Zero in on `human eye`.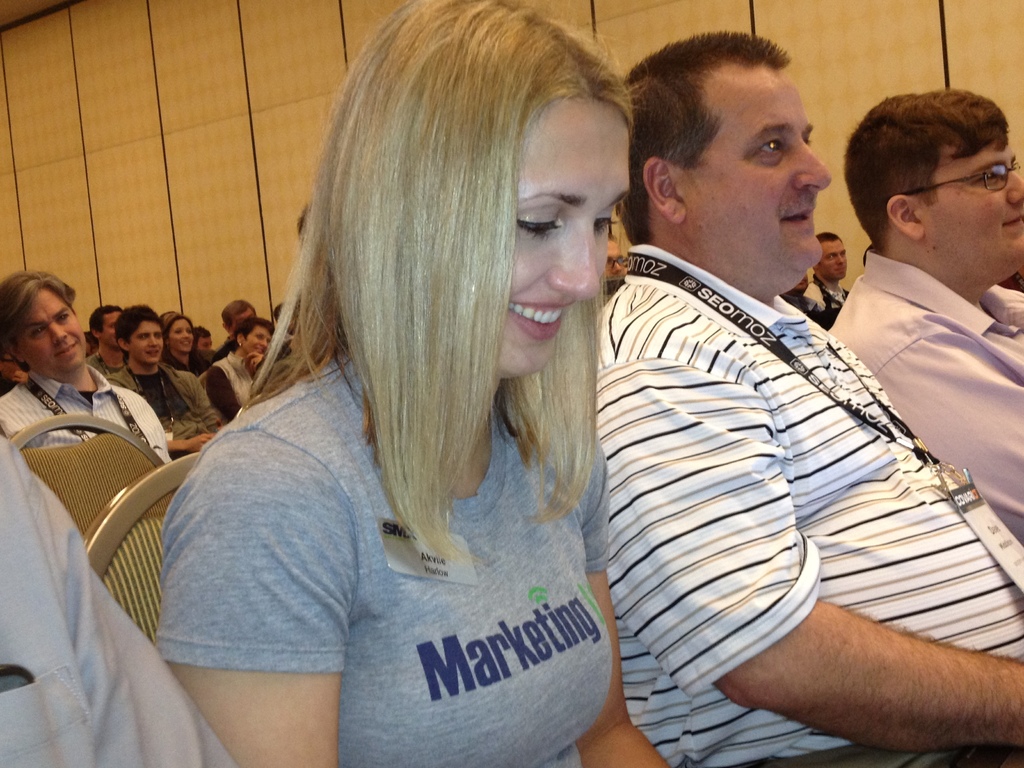
Zeroed in: bbox(138, 332, 148, 338).
